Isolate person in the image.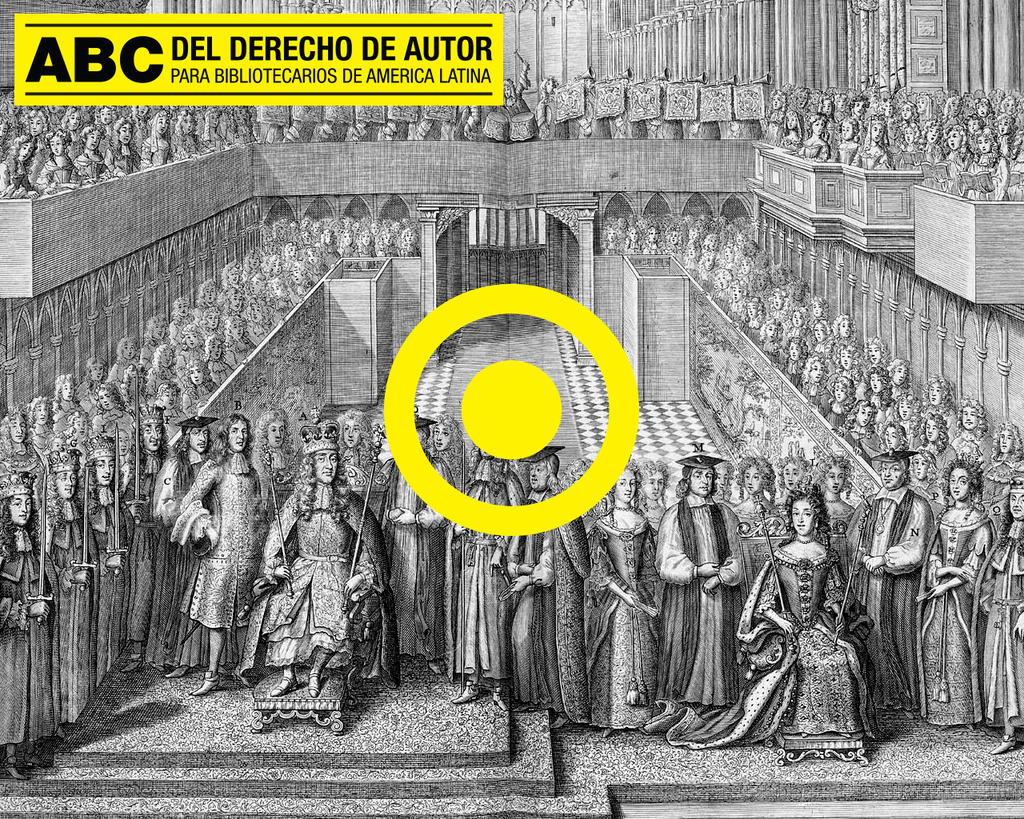
Isolated region: <bbox>341, 407, 377, 471</bbox>.
